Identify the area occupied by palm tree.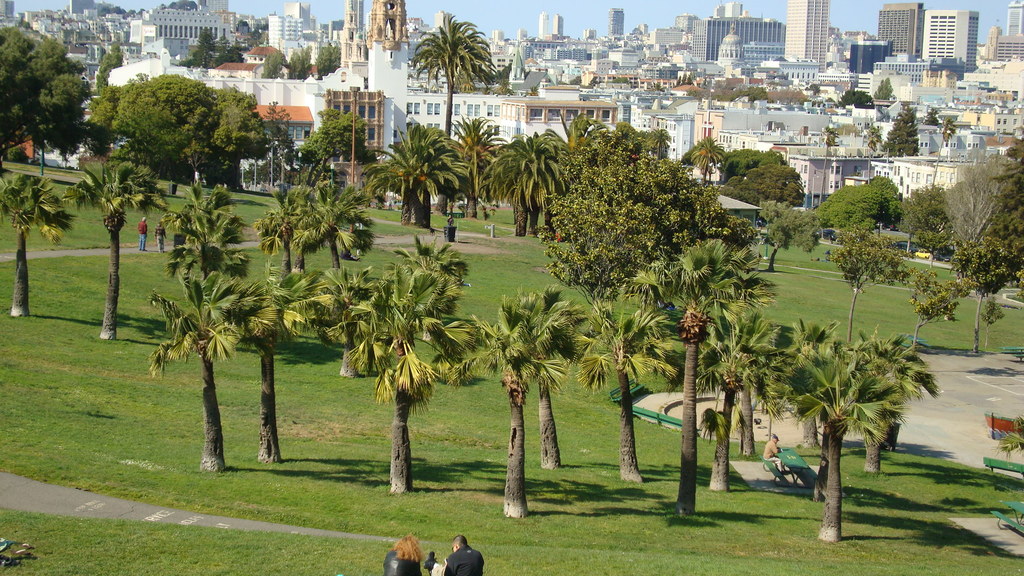
Area: bbox(156, 193, 262, 463).
